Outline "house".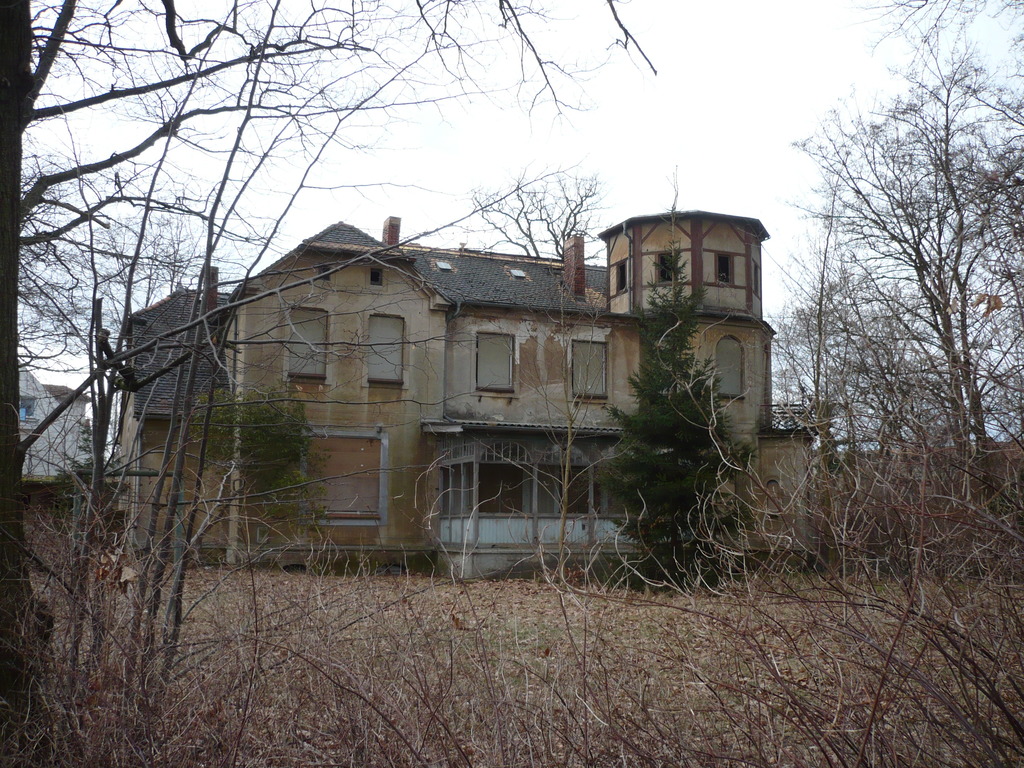
Outline: 15 362 93 476.
